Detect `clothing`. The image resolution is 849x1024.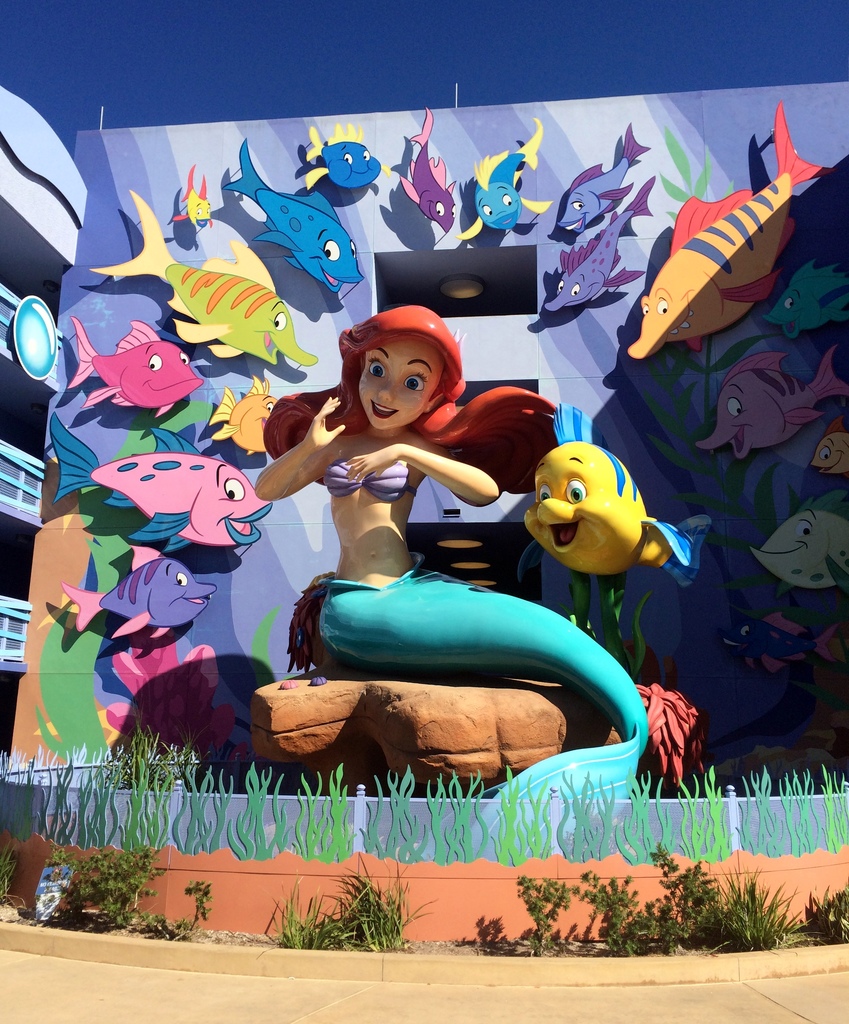
x1=311, y1=579, x2=650, y2=803.
